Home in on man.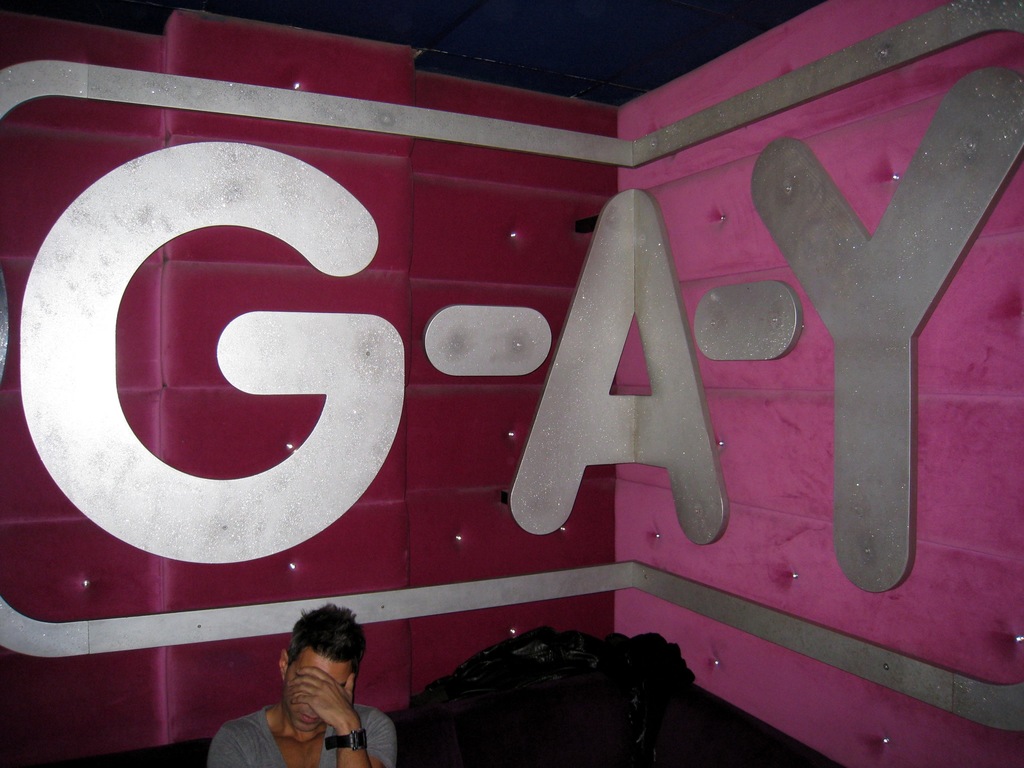
Homed in at (225,627,381,765).
